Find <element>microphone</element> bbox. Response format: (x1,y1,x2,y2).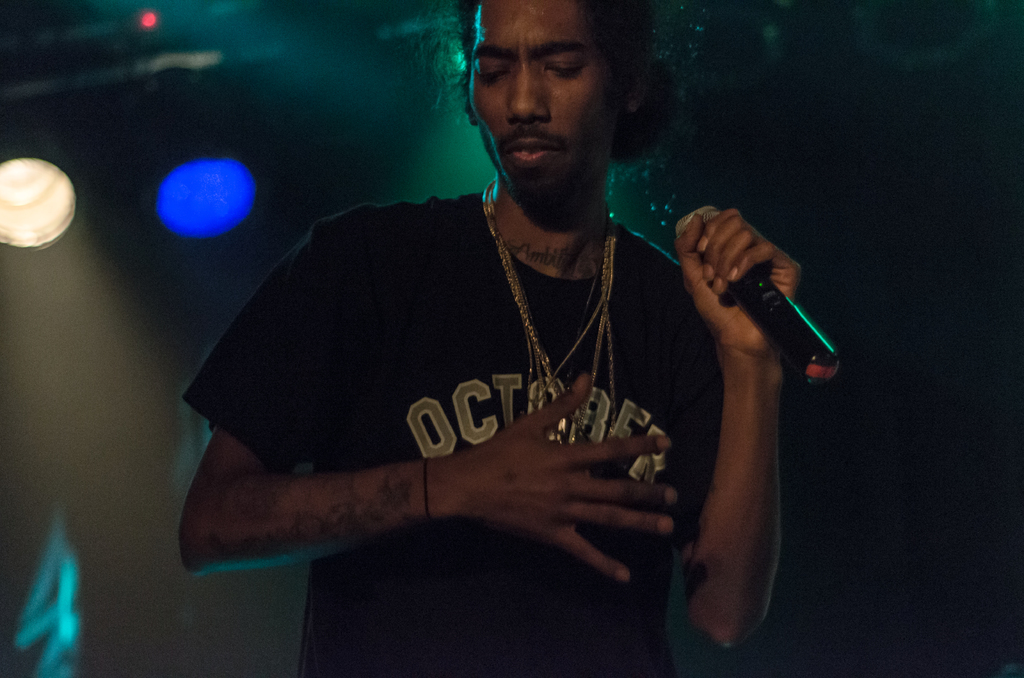
(658,189,837,399).
